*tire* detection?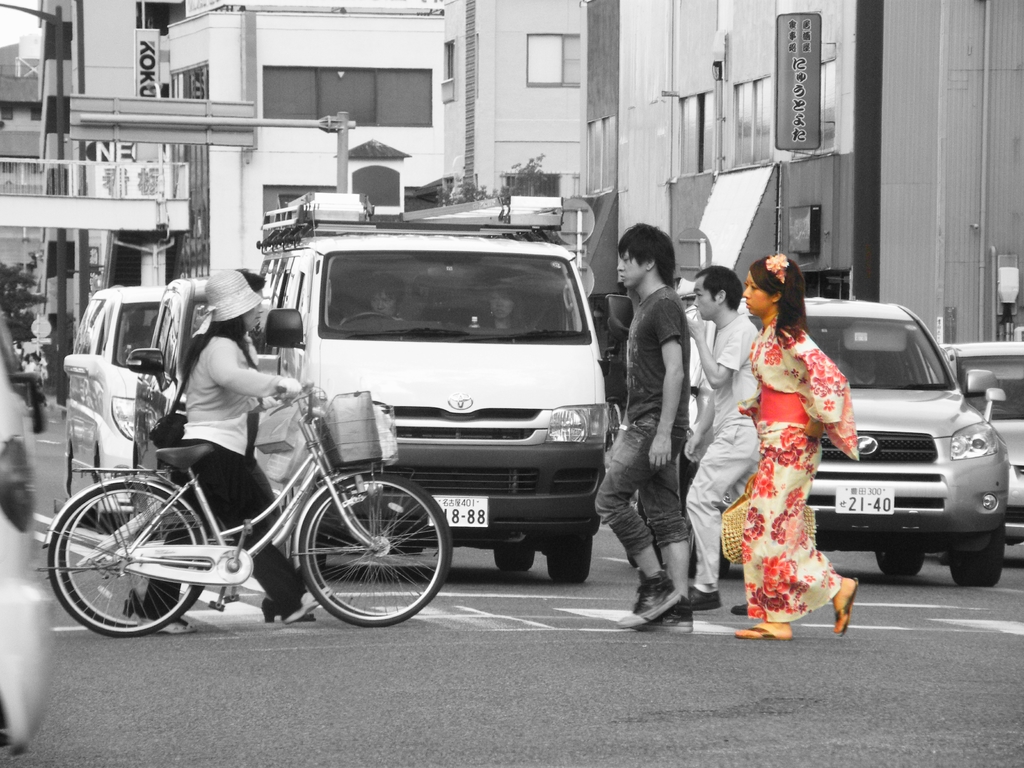
left=684, top=522, right=731, bottom=584
